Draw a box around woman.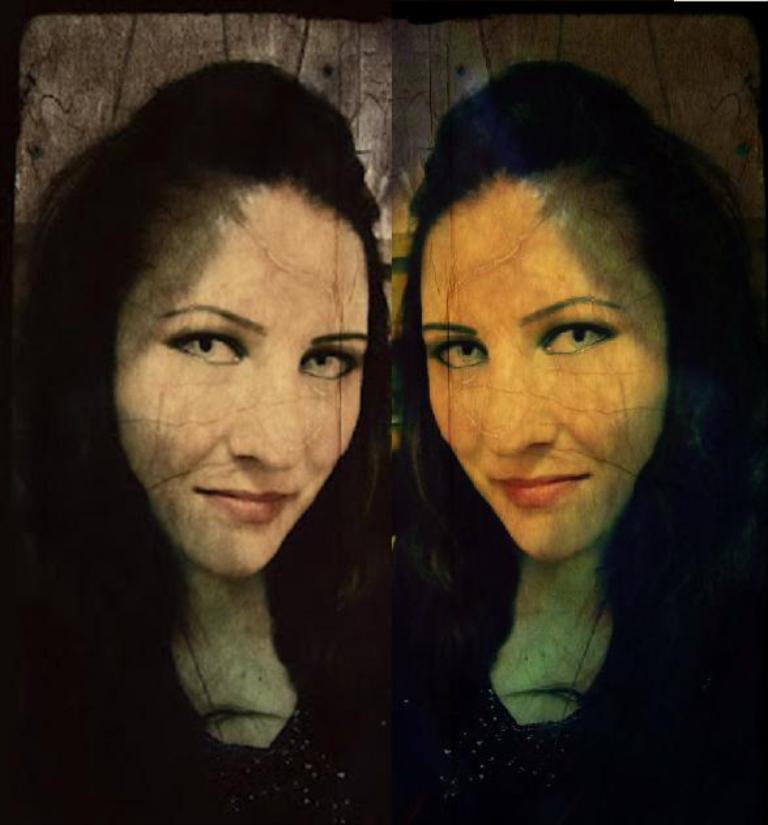
box=[285, 65, 767, 777].
